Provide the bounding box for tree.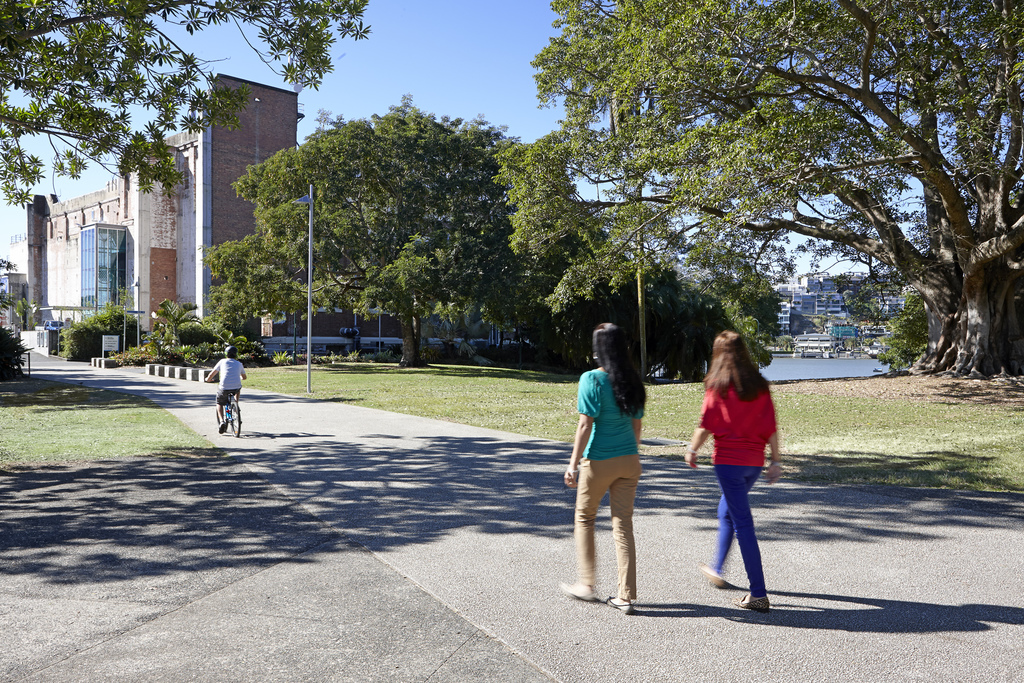
204,94,519,370.
